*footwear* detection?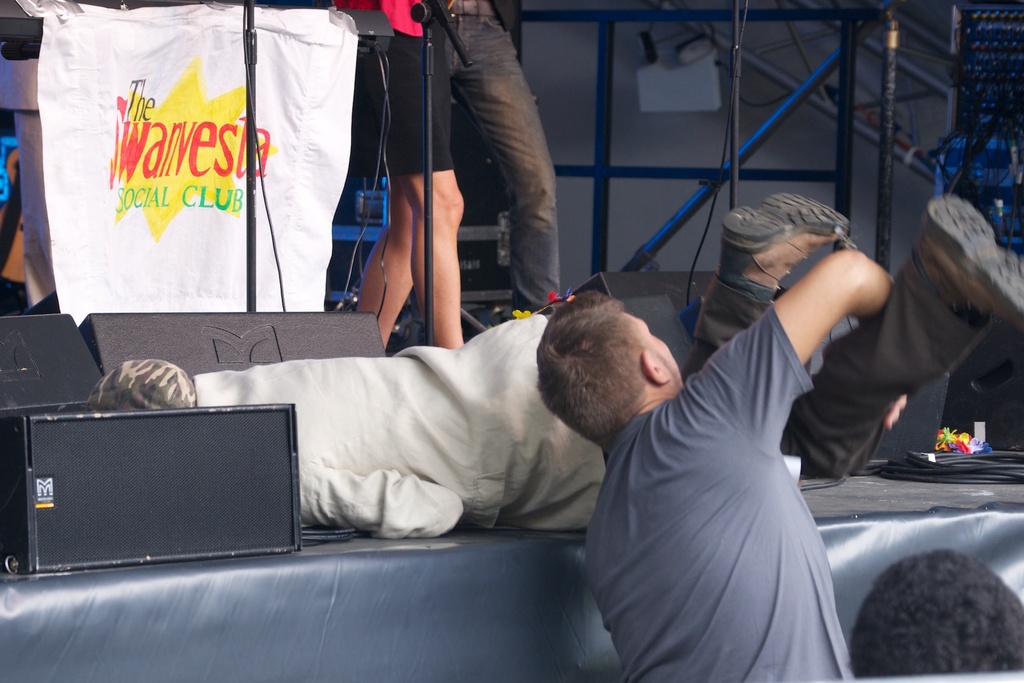
(x1=915, y1=190, x2=1023, y2=327)
